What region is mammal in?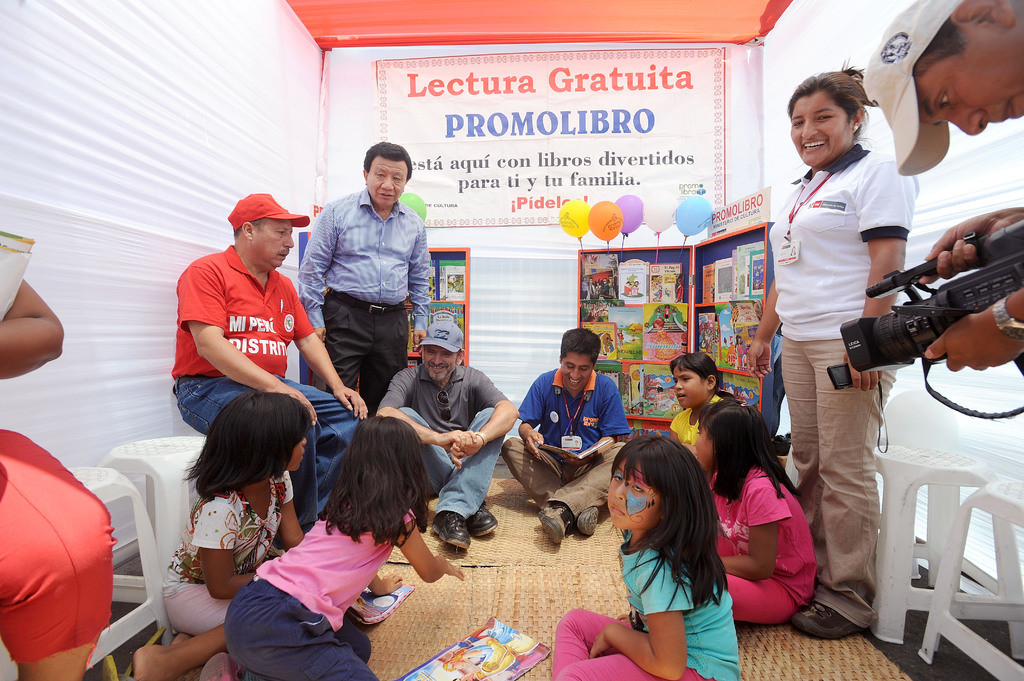
649/317/678/357.
